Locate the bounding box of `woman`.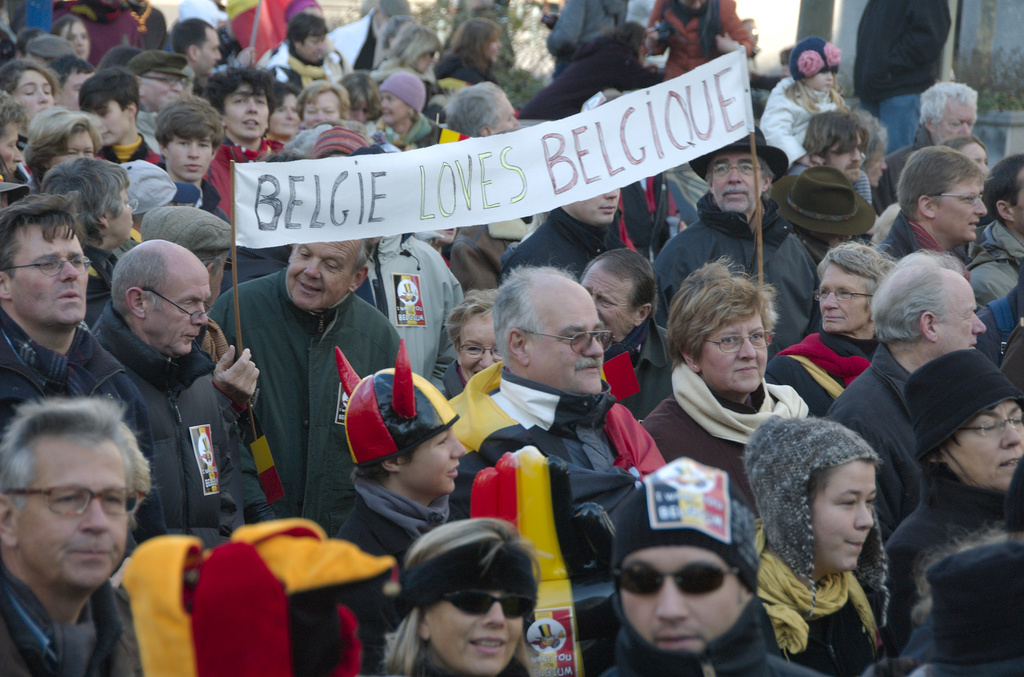
Bounding box: <region>764, 240, 899, 419</region>.
